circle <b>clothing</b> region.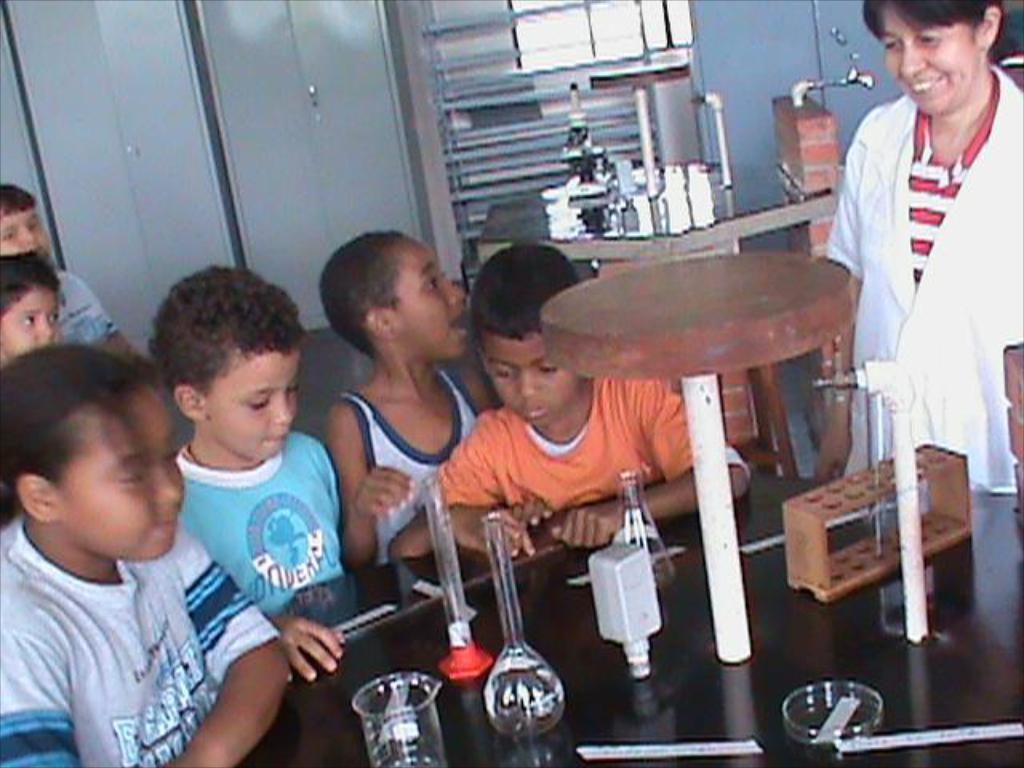
Region: region(338, 366, 480, 565).
